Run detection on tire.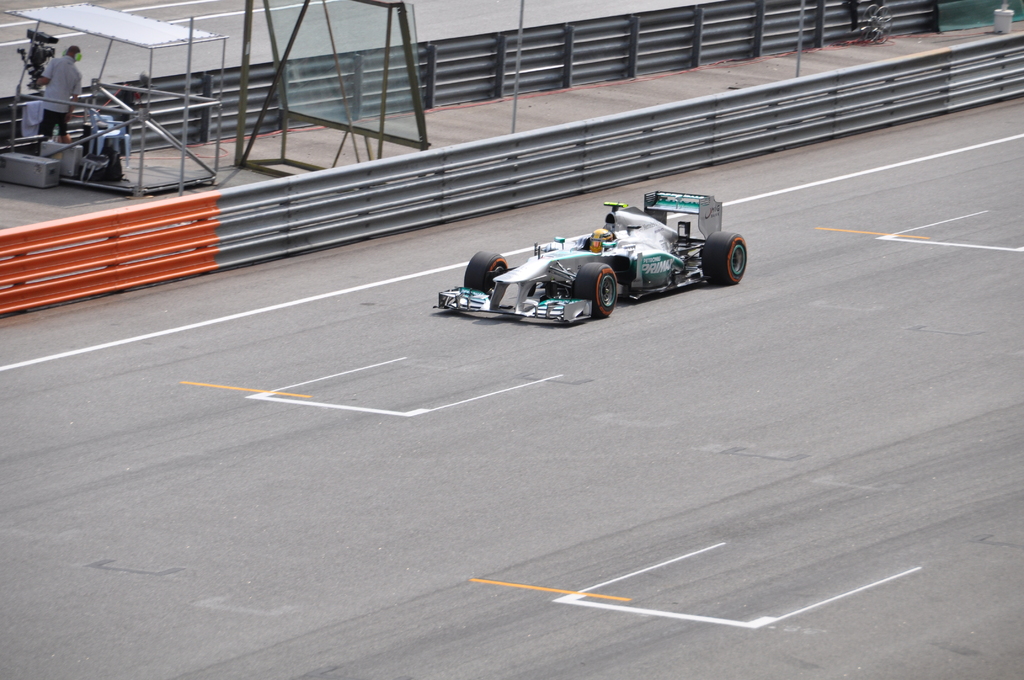
Result: 574 262 616 320.
